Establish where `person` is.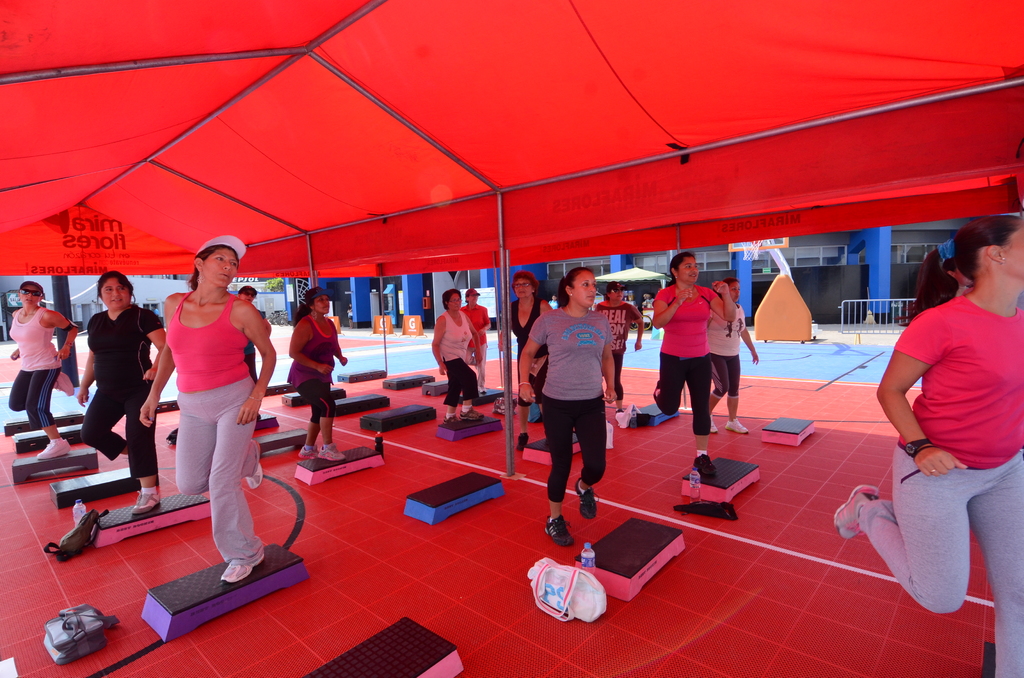
Established at [x1=460, y1=286, x2=490, y2=390].
